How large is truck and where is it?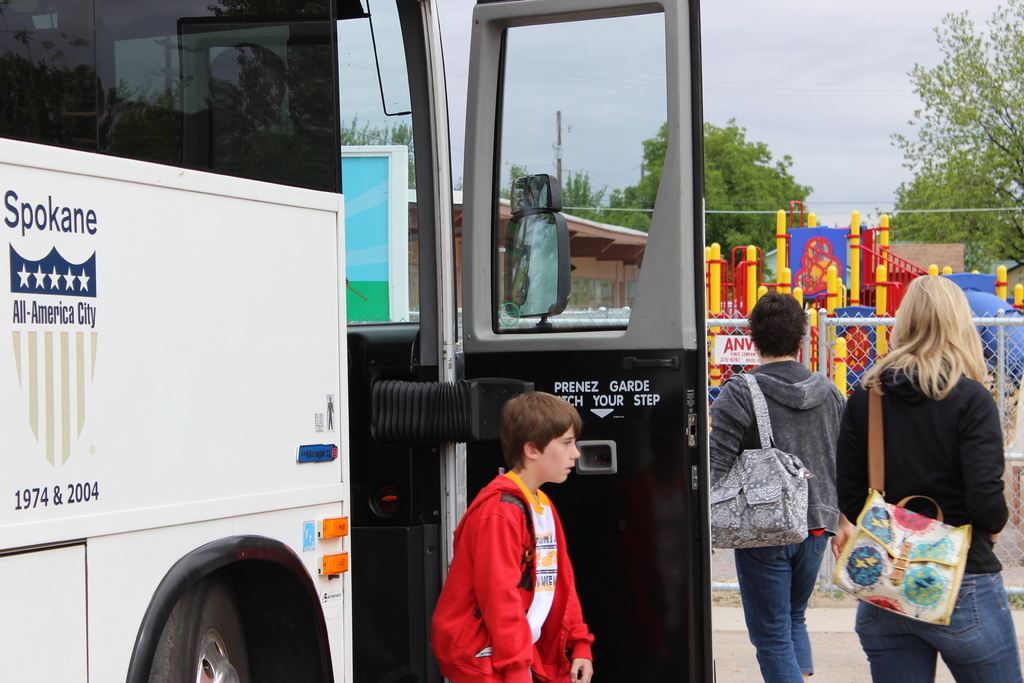
Bounding box: <region>0, 0, 702, 682</region>.
